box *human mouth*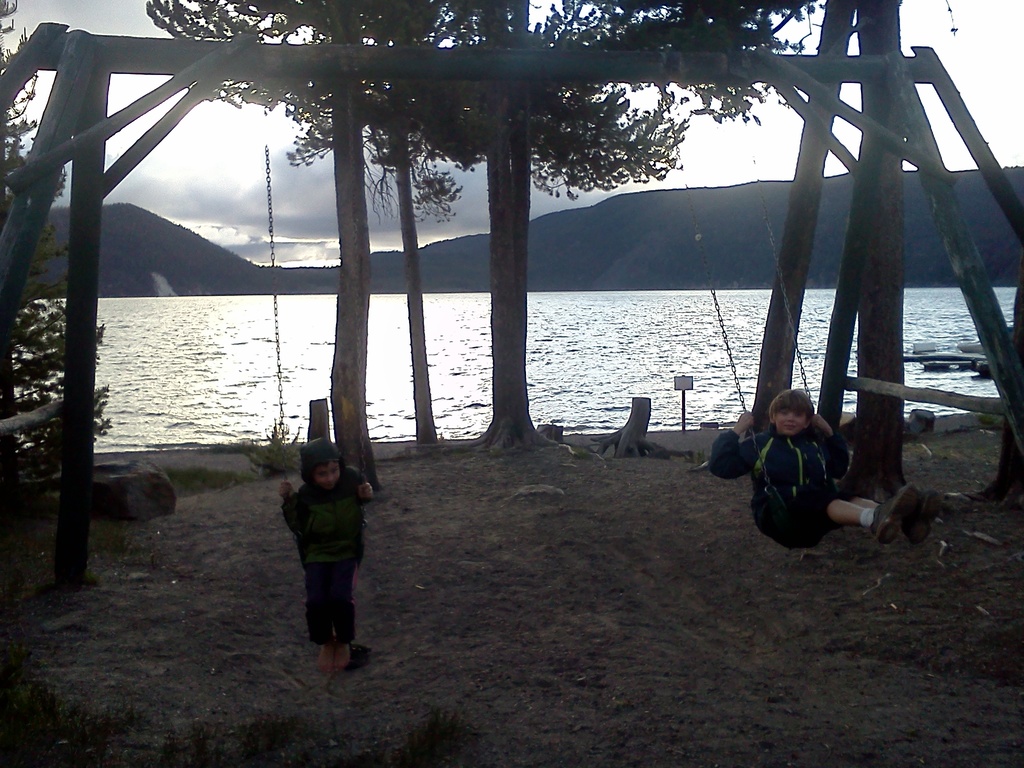
{"left": 784, "top": 426, "right": 793, "bottom": 428}
